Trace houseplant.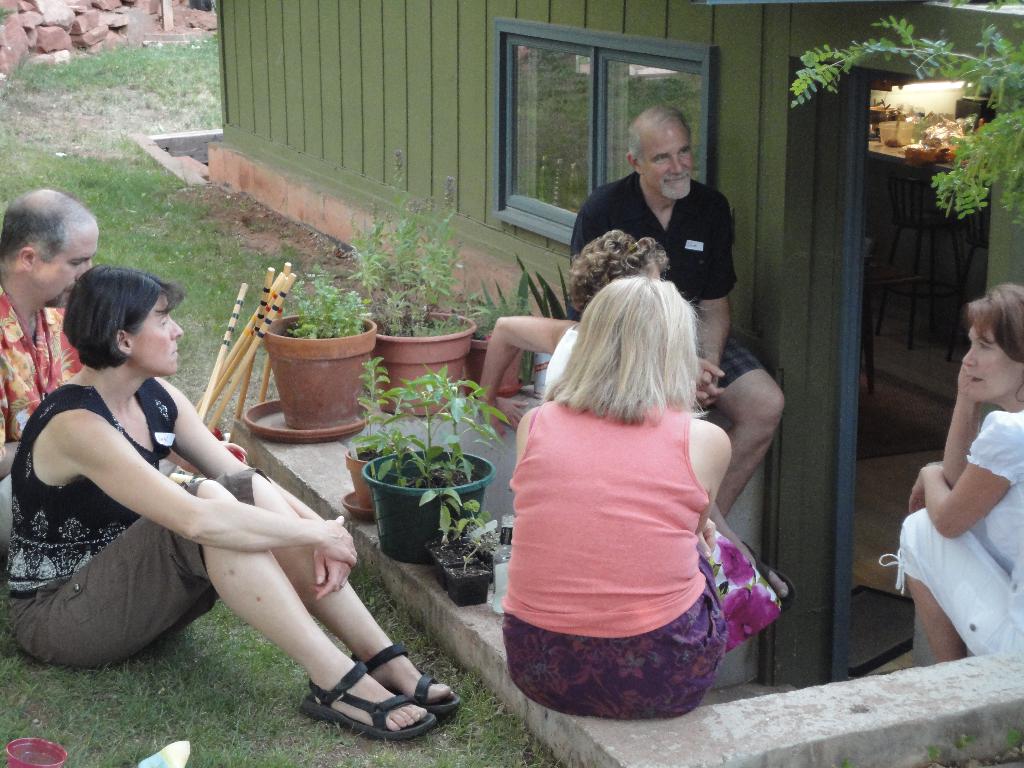
Traced to x1=358, y1=360, x2=513, y2=563.
